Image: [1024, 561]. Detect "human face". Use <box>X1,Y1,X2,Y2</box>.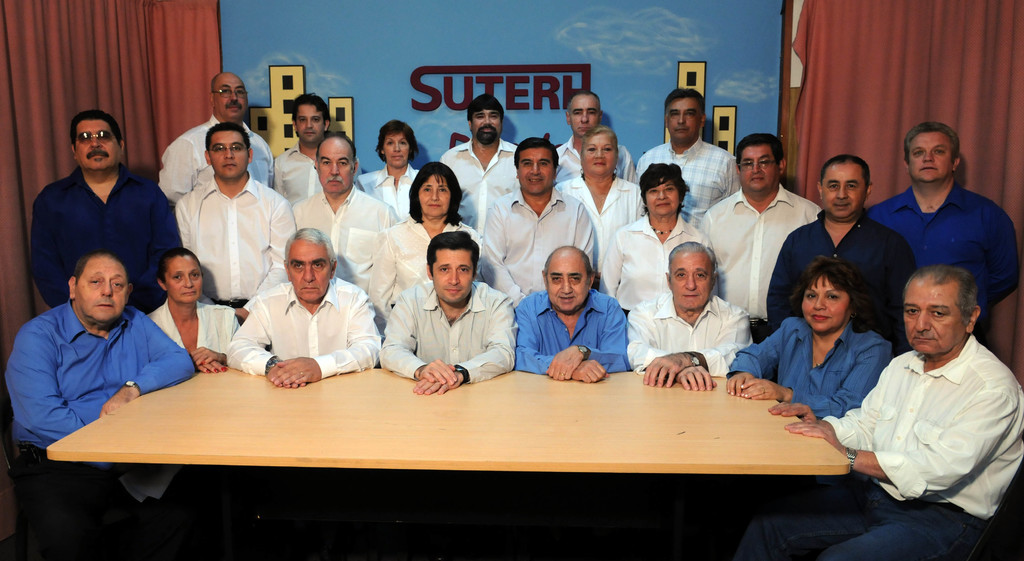
<box>211,79,246,120</box>.
